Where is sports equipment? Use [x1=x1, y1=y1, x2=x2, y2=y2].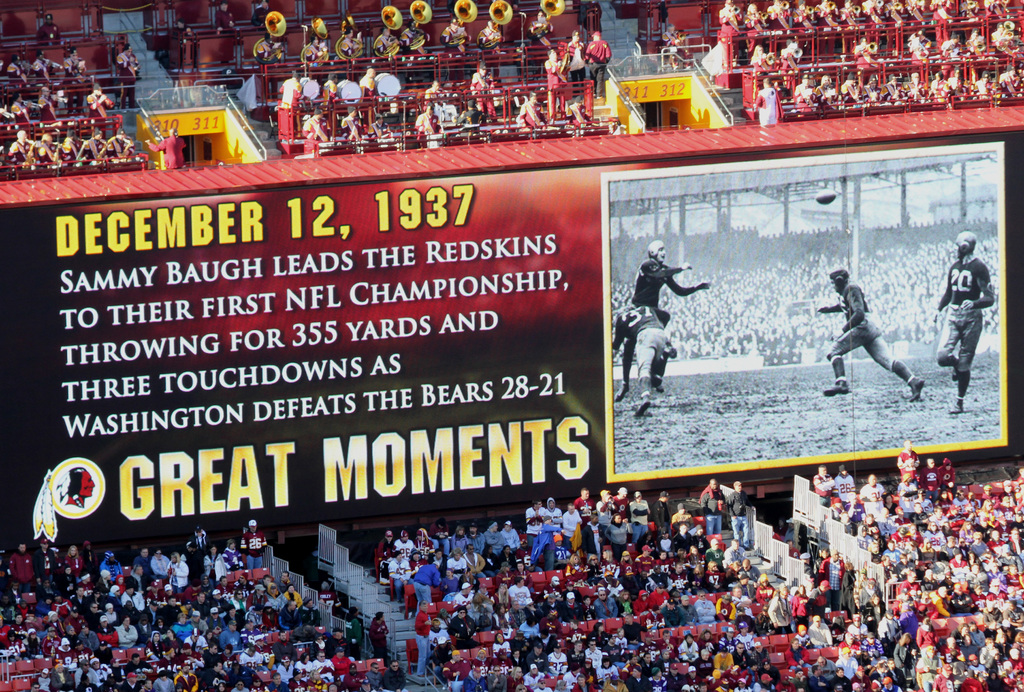
[x1=815, y1=189, x2=837, y2=205].
